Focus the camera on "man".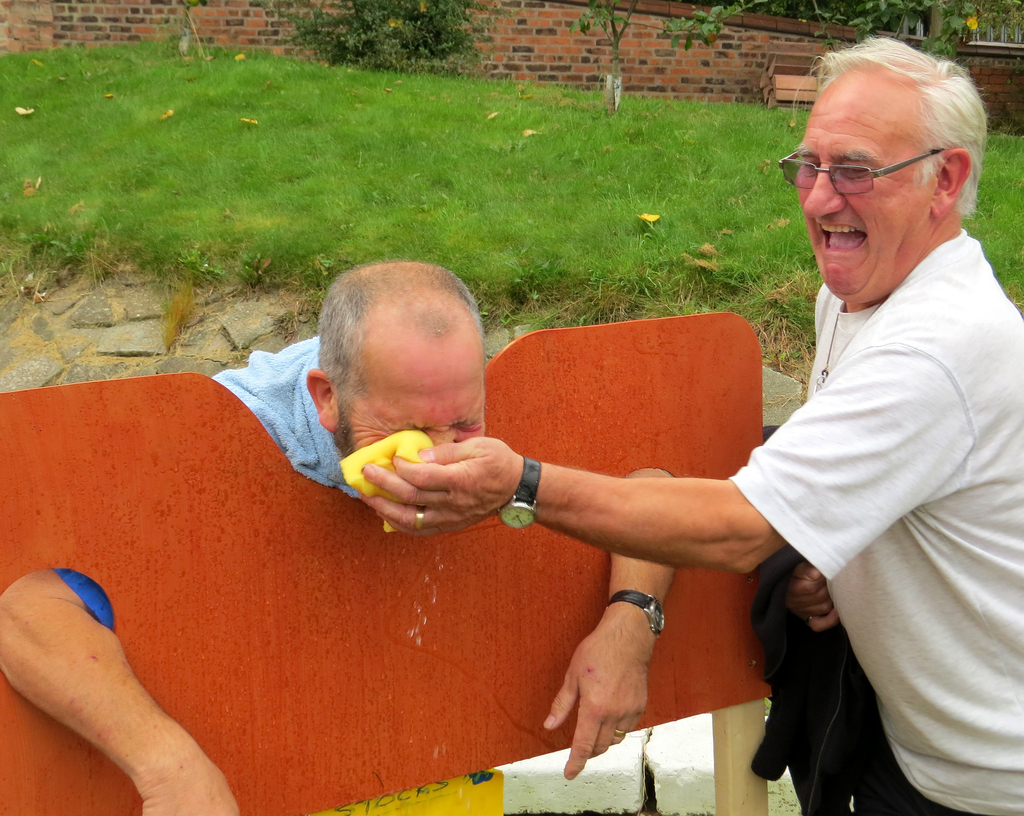
Focus region: 358, 33, 1023, 815.
